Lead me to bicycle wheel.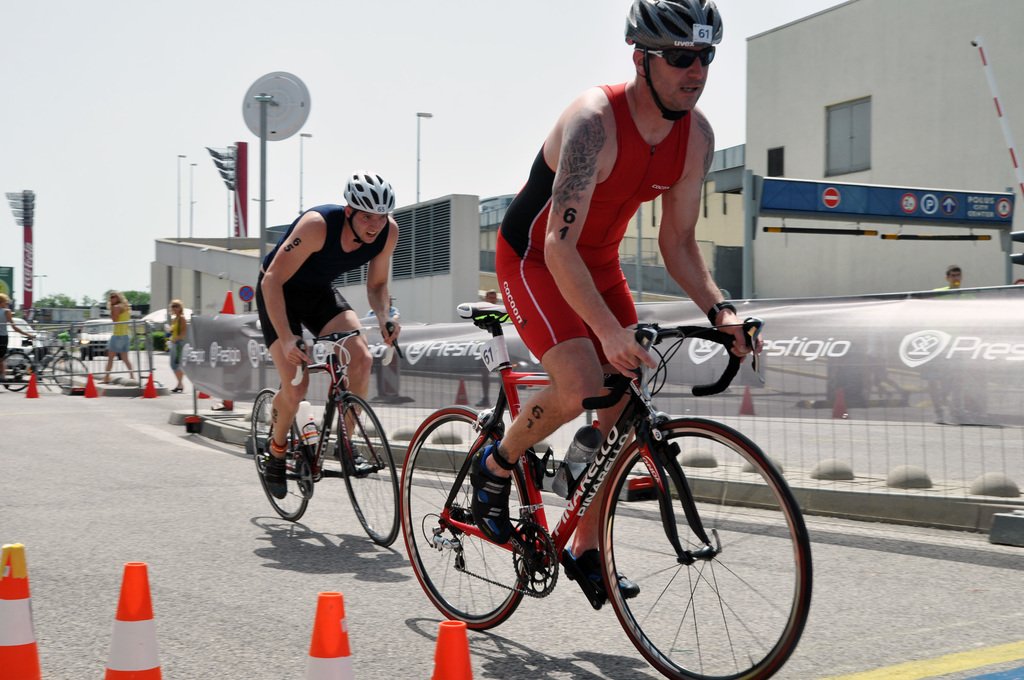
Lead to bbox=[0, 349, 38, 393].
